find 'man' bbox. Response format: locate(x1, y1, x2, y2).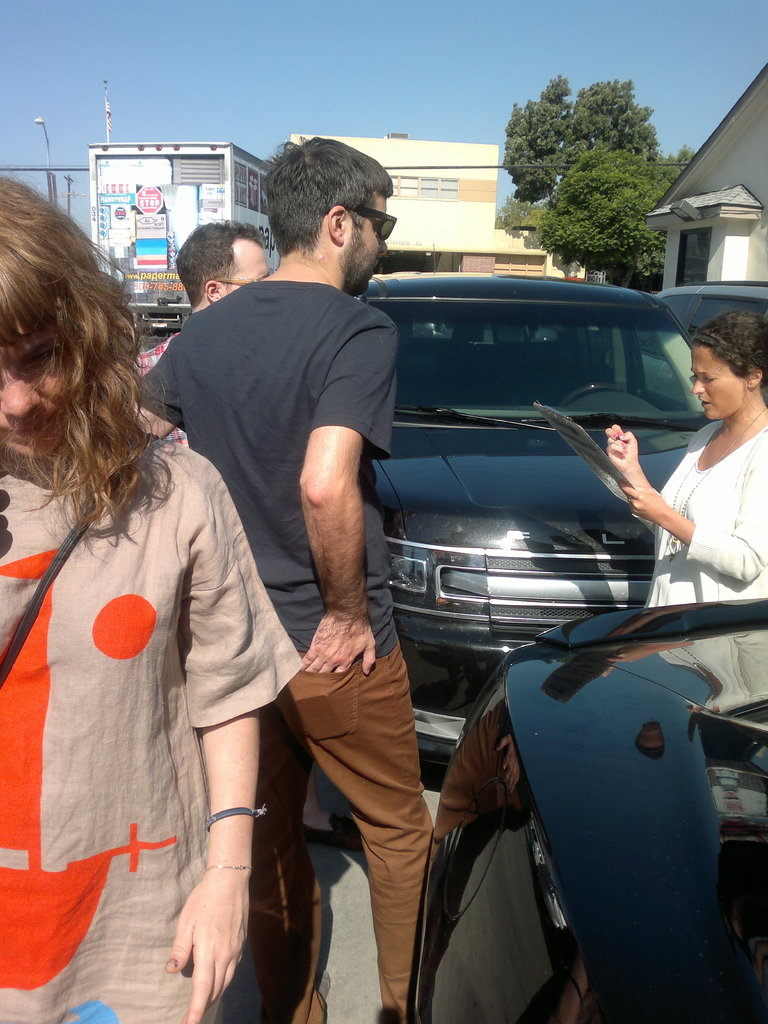
locate(173, 223, 278, 316).
